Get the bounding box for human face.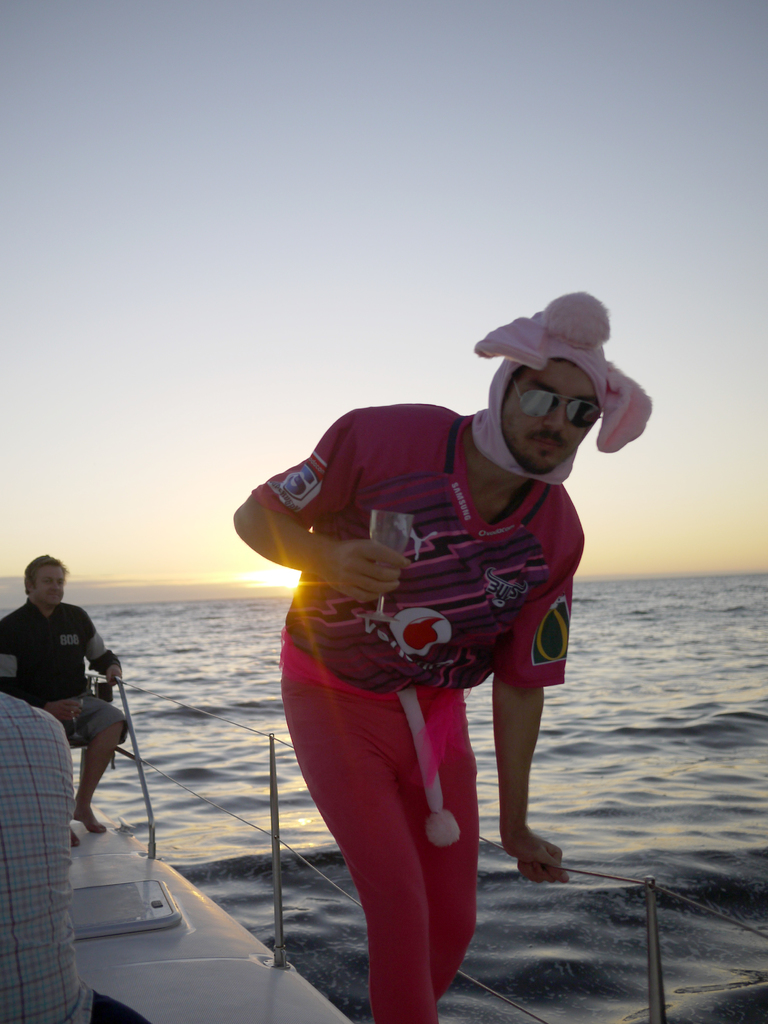
(27,556,67,607).
